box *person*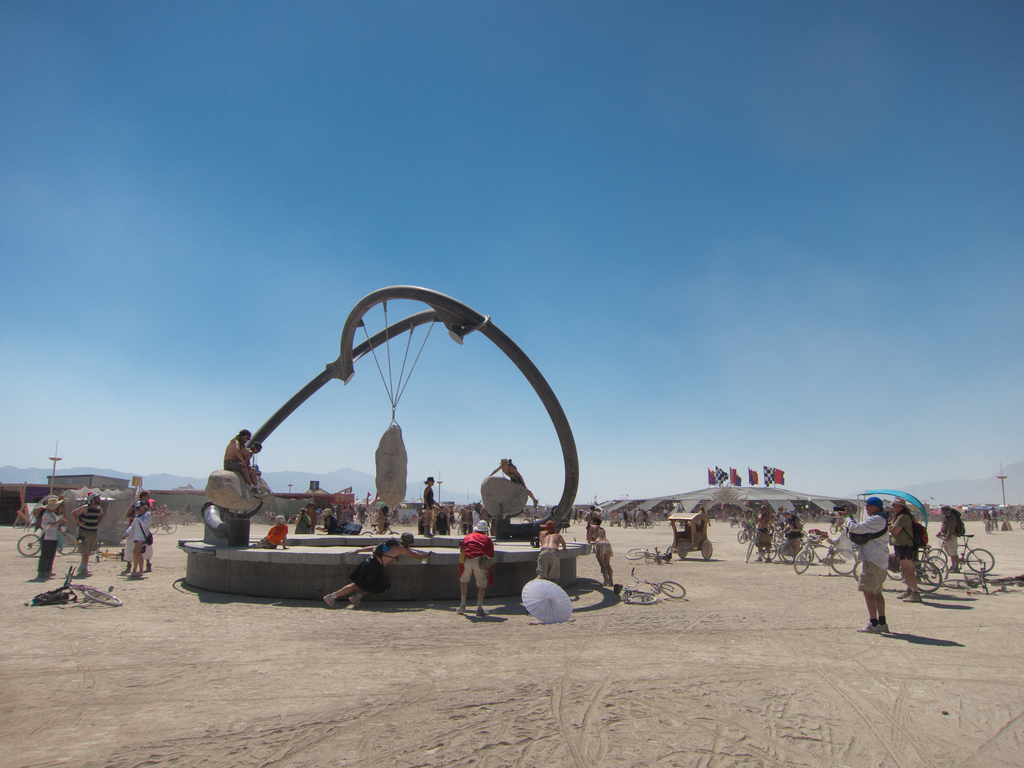
<bbox>122, 497, 152, 579</bbox>
